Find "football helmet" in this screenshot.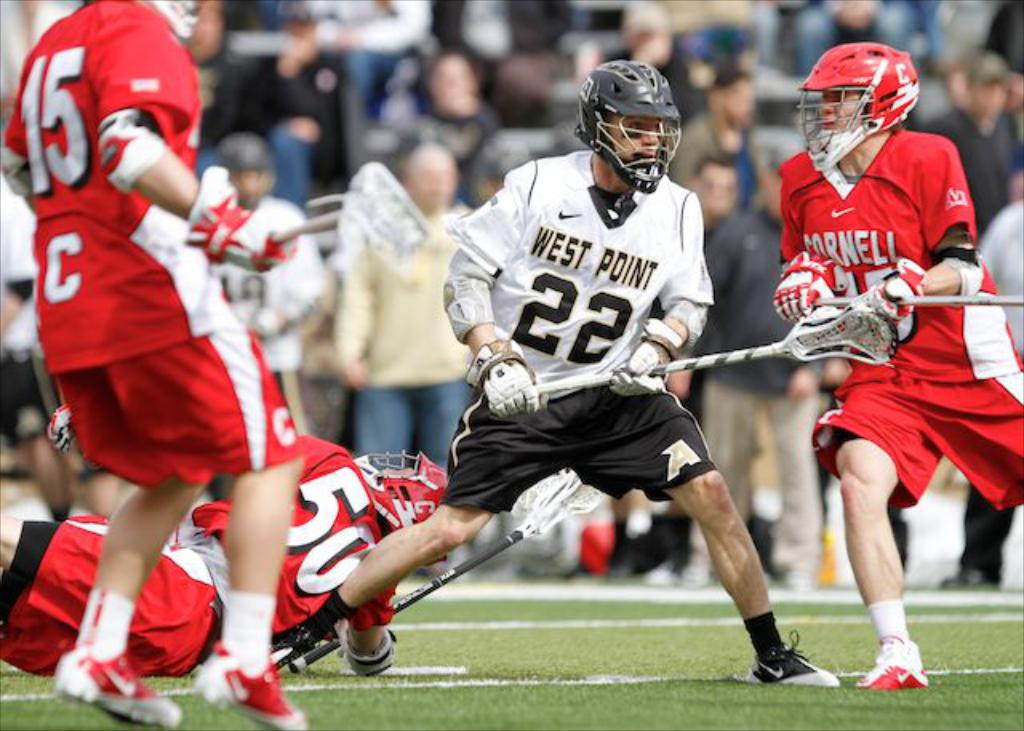
The bounding box for "football helmet" is BBox(350, 448, 450, 534).
